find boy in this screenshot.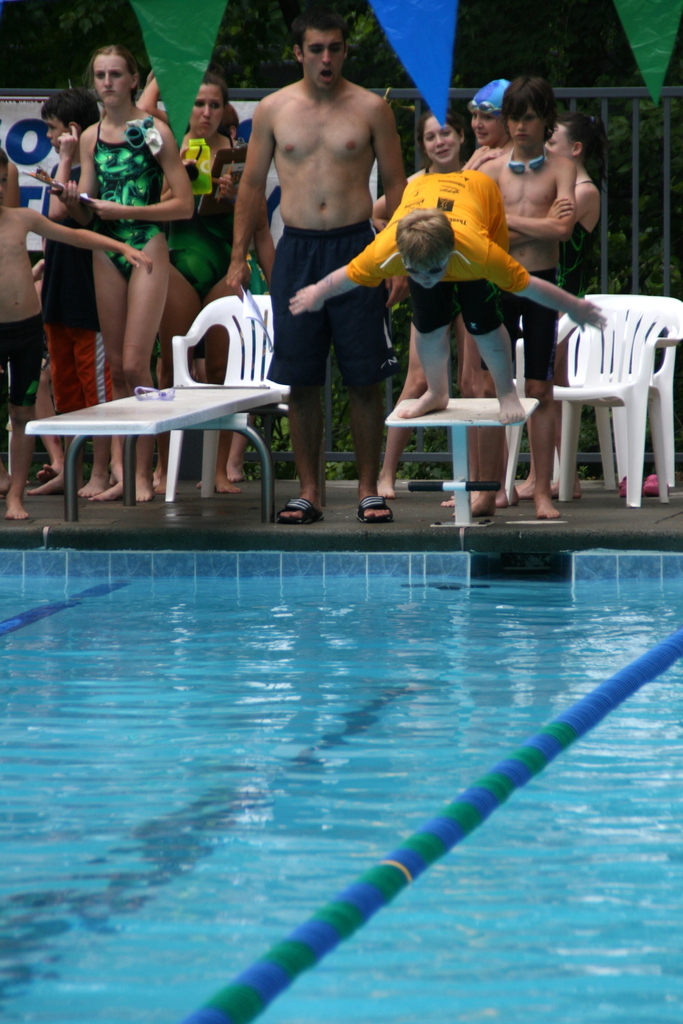
The bounding box for boy is locate(288, 161, 611, 420).
